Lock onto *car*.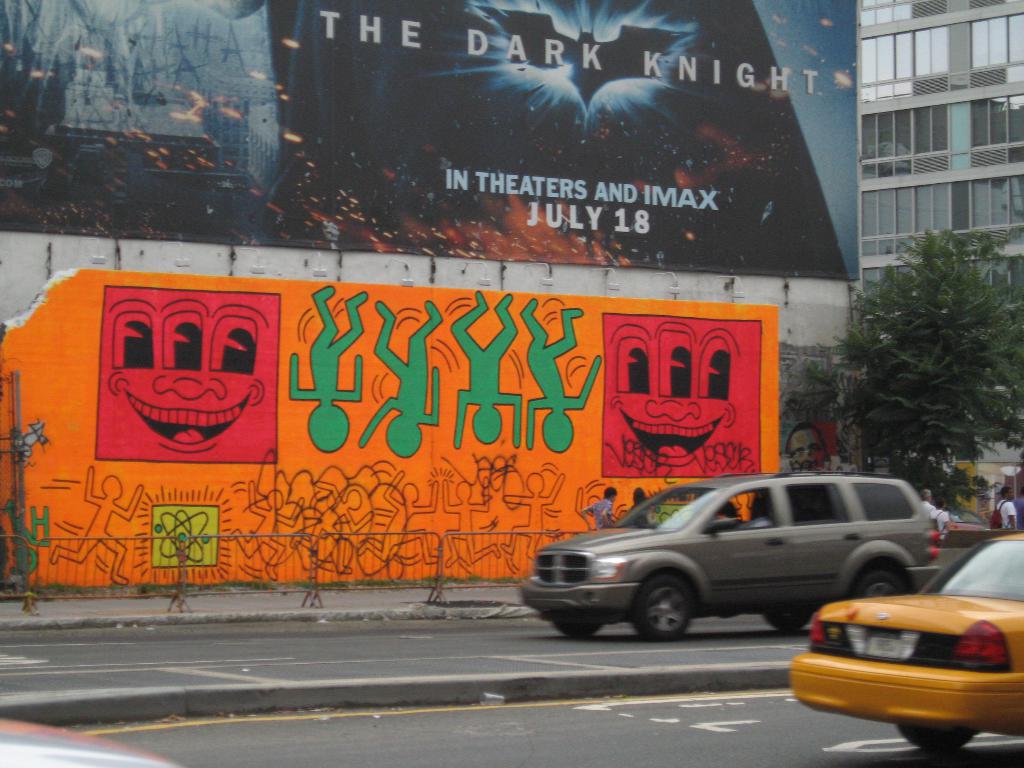
Locked: x1=949 y1=508 x2=992 y2=545.
